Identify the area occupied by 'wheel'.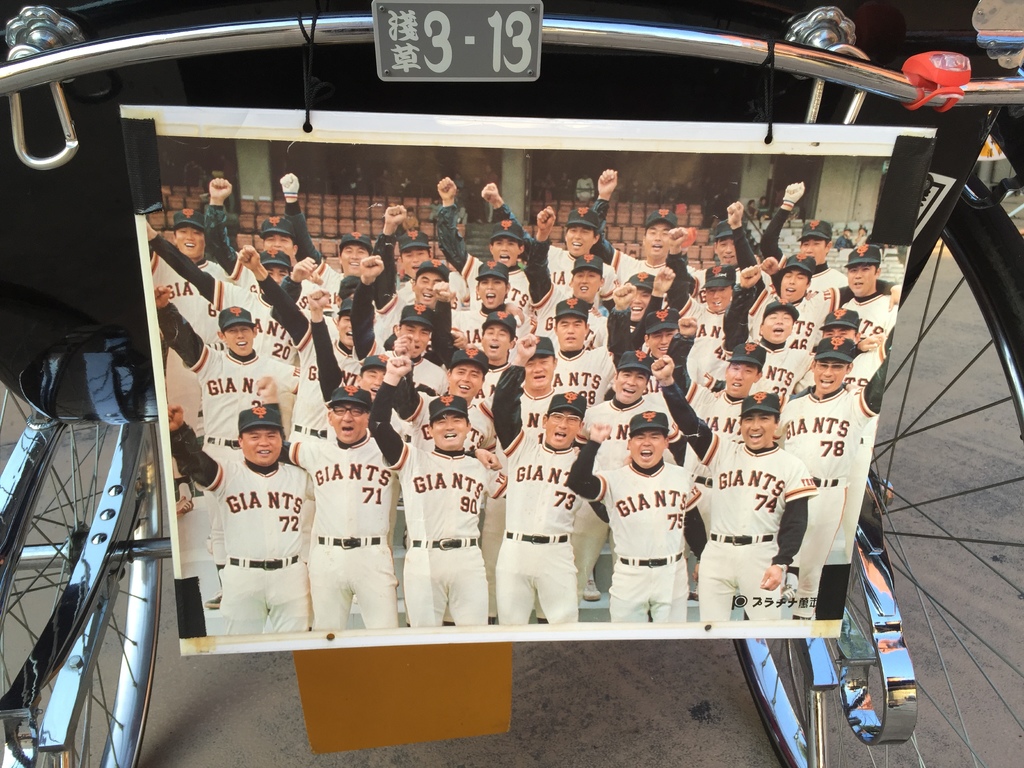
Area: detection(0, 351, 158, 761).
